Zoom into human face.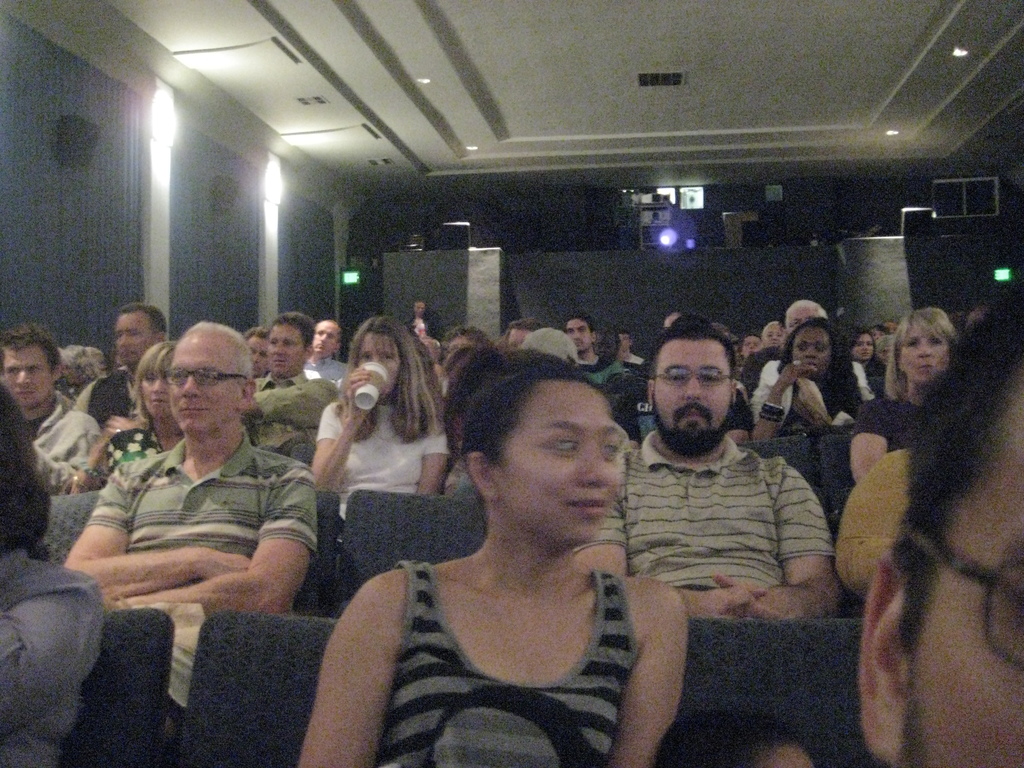
Zoom target: (left=141, top=369, right=172, bottom=417).
